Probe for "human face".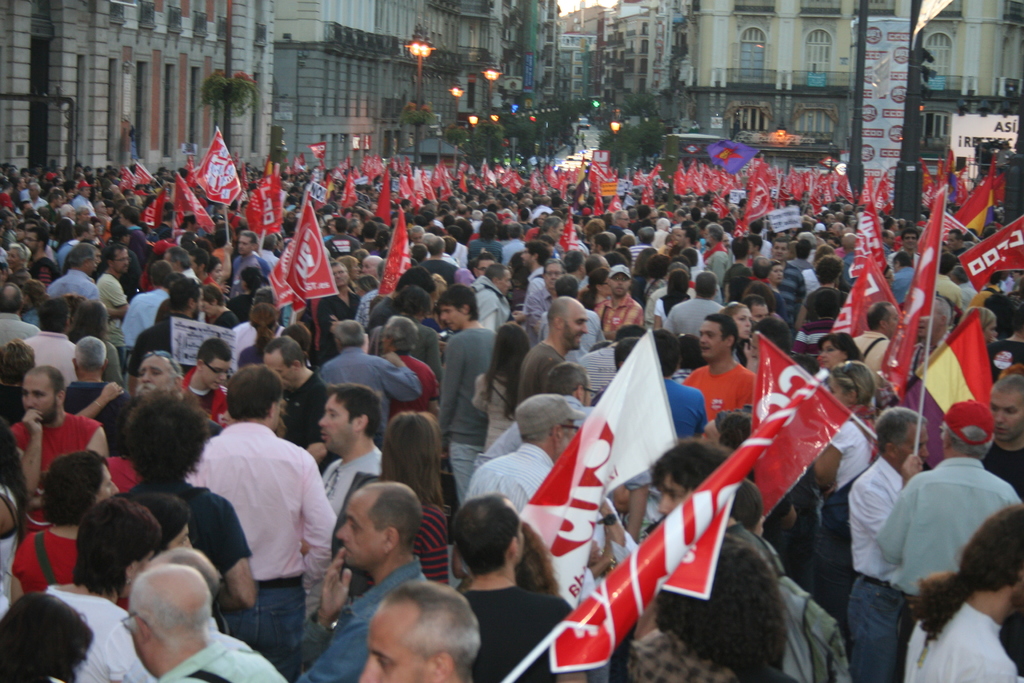
Probe result: [left=661, top=474, right=694, bottom=516].
